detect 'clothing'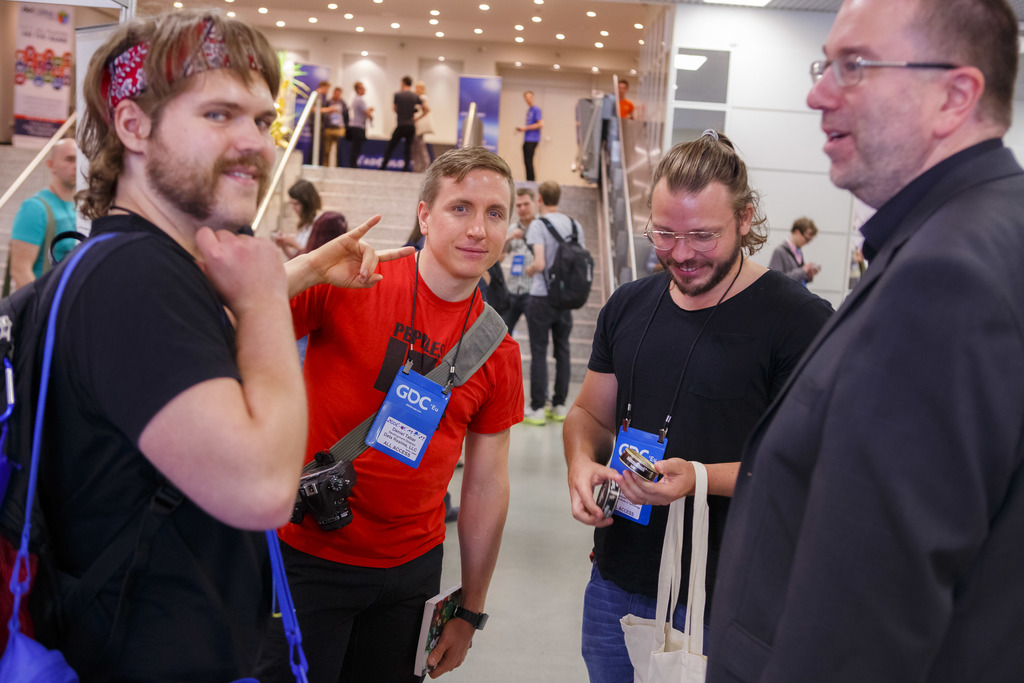
(524,209,582,414)
